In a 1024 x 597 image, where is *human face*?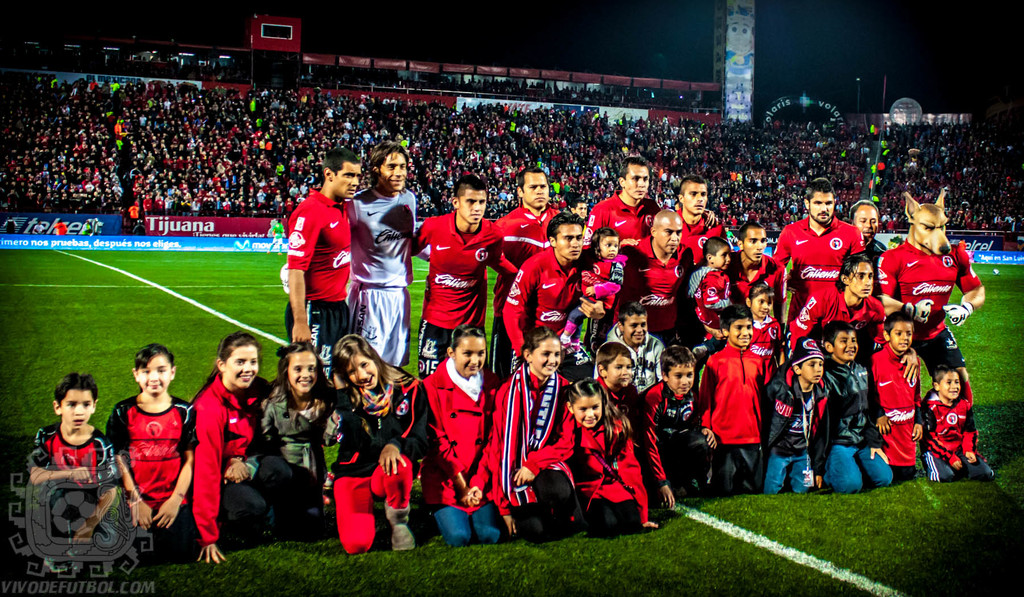
bbox=(455, 333, 486, 378).
